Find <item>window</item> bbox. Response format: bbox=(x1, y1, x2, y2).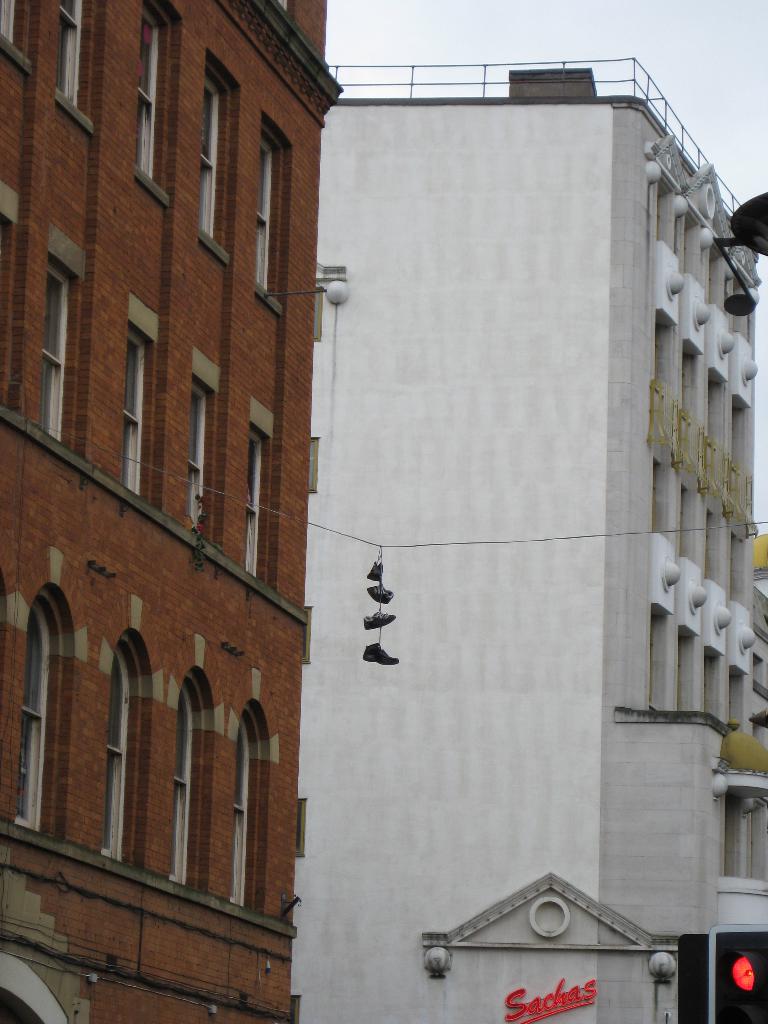
bbox=(117, 292, 161, 496).
